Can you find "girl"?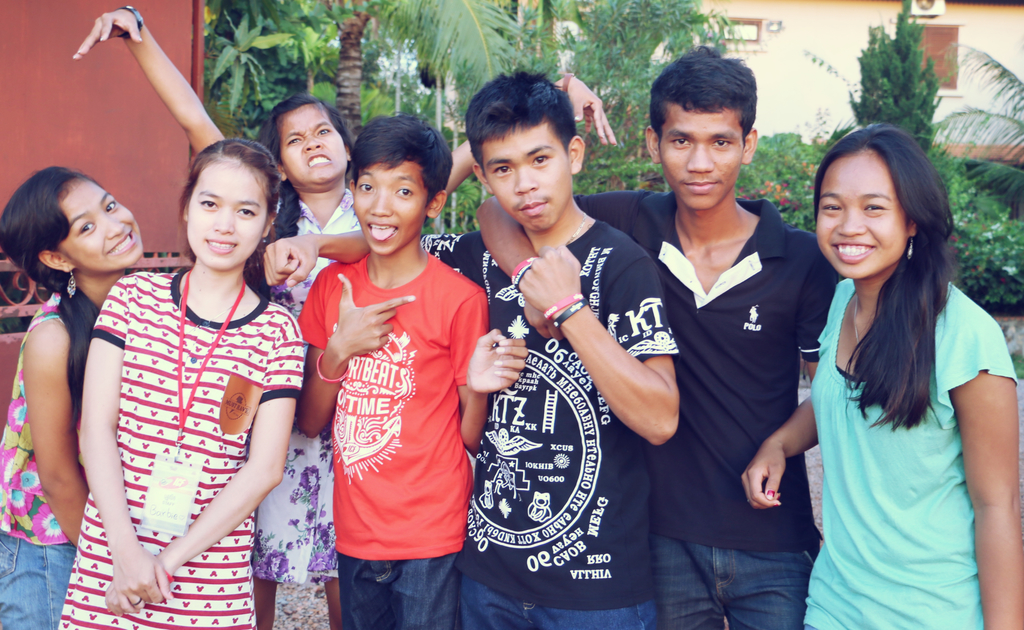
Yes, bounding box: Rect(77, 3, 615, 622).
